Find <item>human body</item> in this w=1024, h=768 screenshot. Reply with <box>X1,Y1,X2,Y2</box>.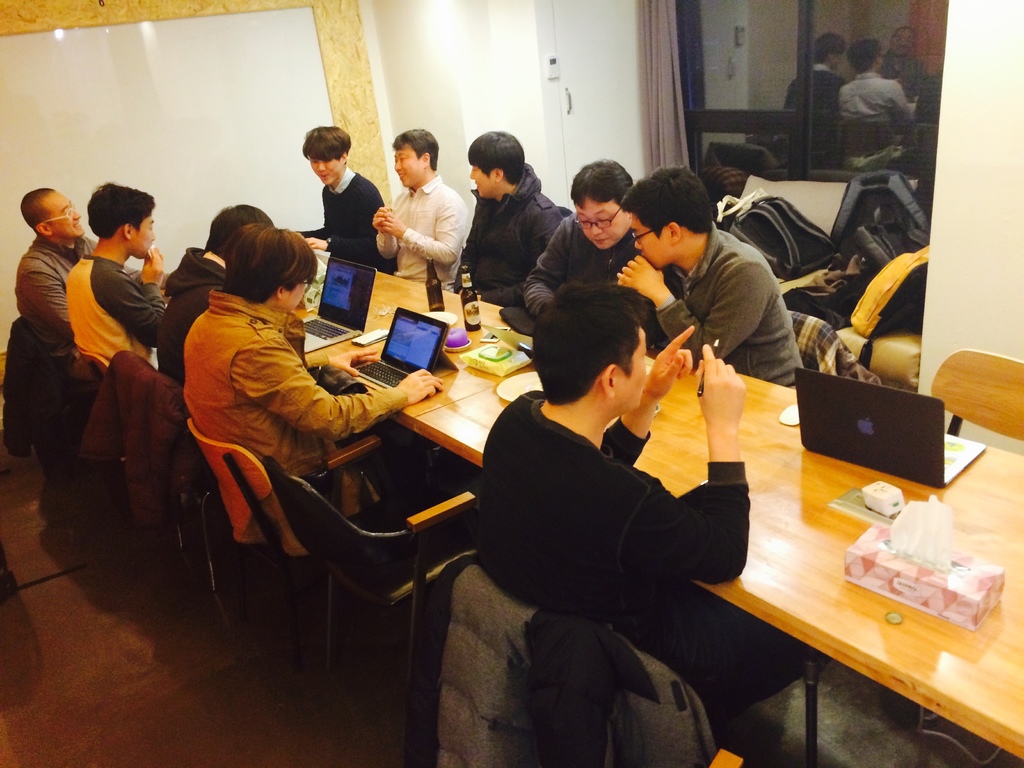
<box>458,276,765,744</box>.
